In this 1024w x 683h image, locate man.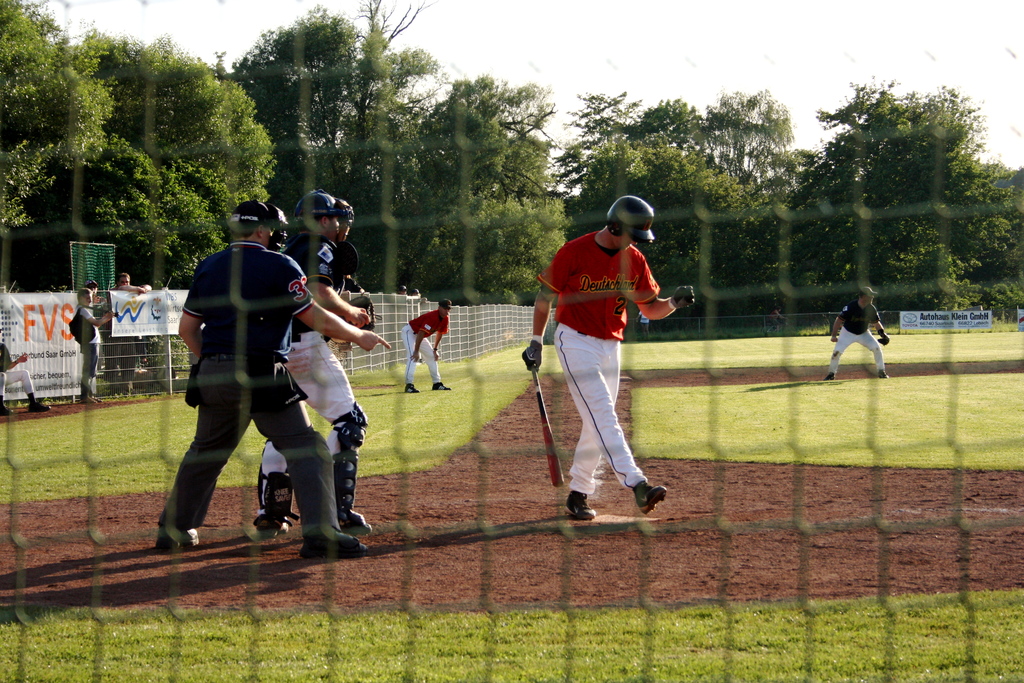
Bounding box: bbox=(408, 300, 456, 388).
